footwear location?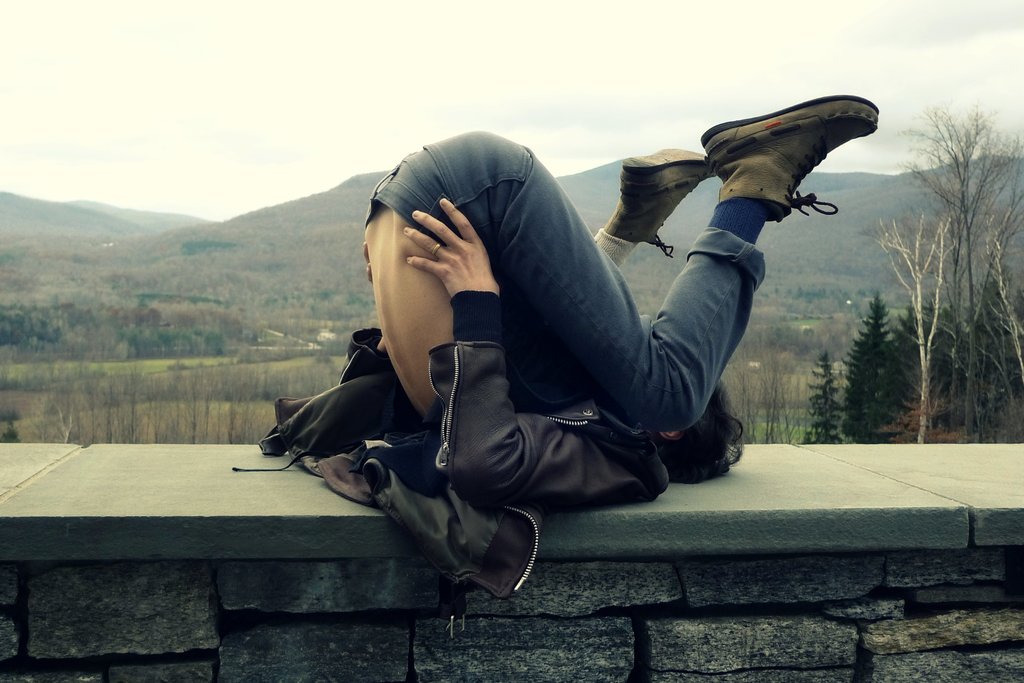
[696, 99, 870, 239]
